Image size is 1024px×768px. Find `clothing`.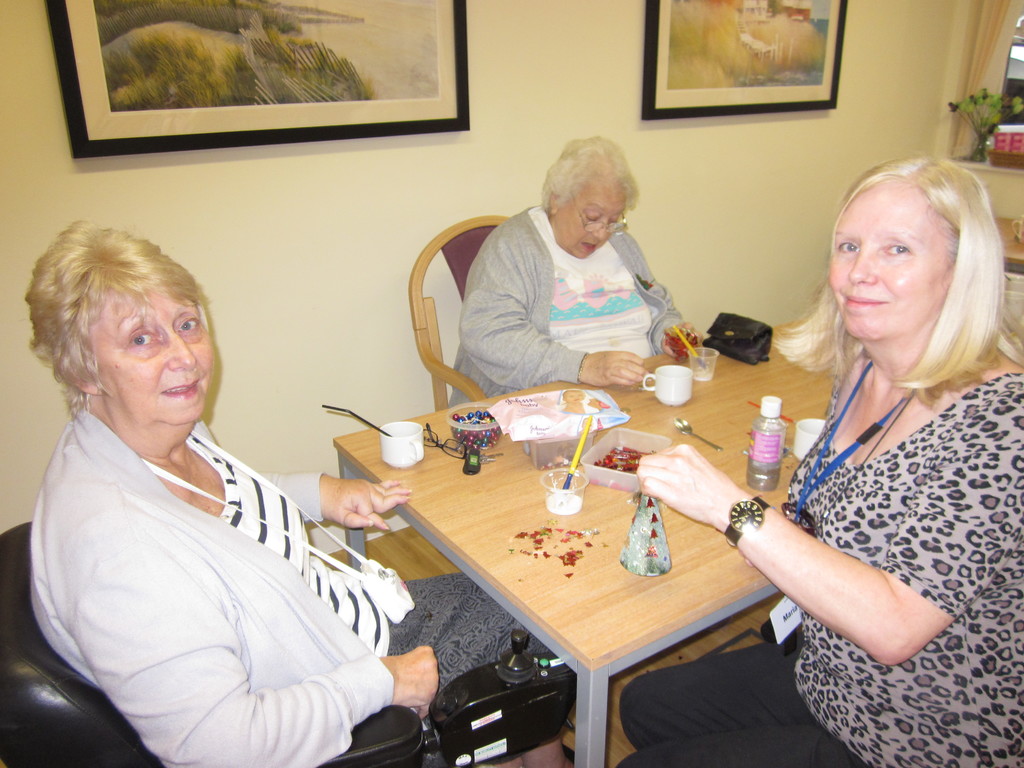
box=[448, 206, 685, 401].
